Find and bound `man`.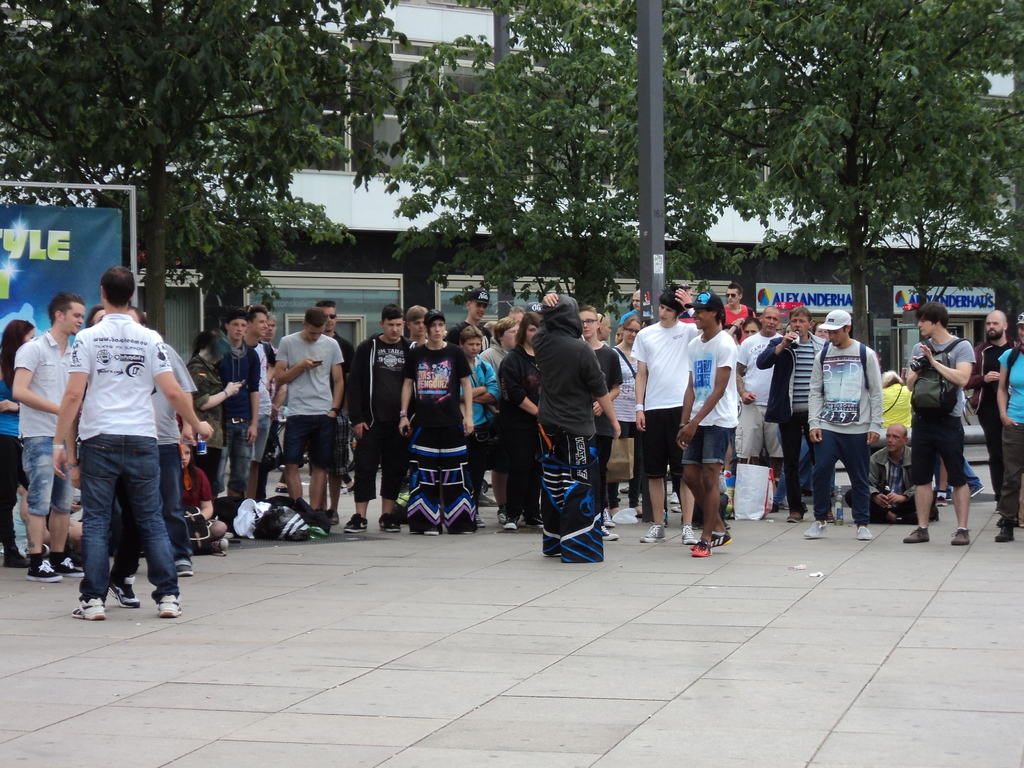
Bound: 314,294,351,521.
